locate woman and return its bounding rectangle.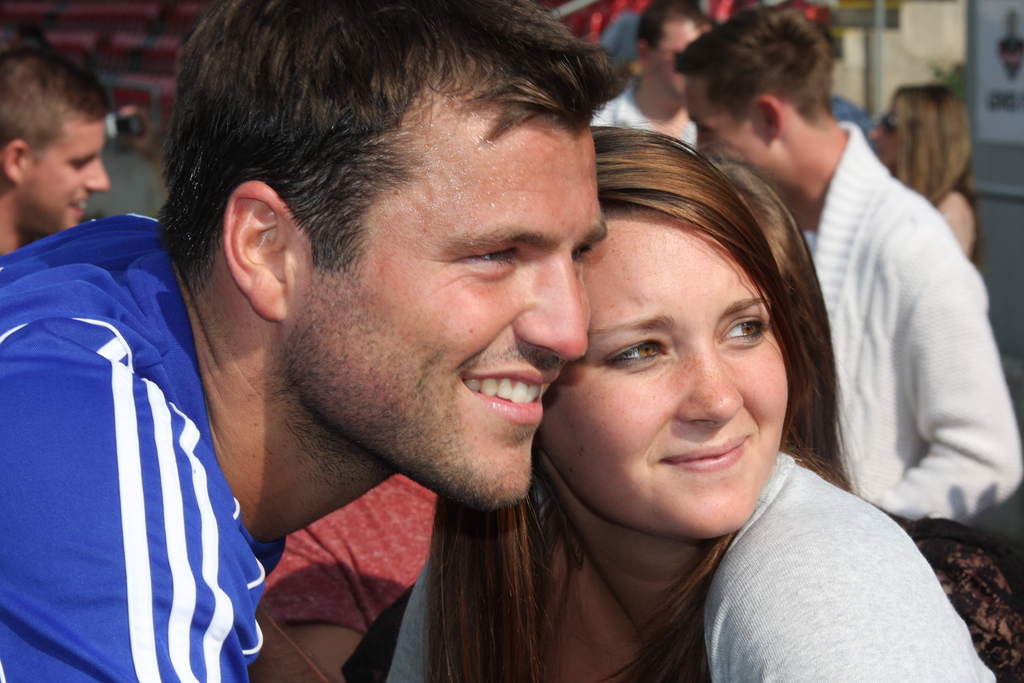
l=864, t=80, r=984, b=263.
